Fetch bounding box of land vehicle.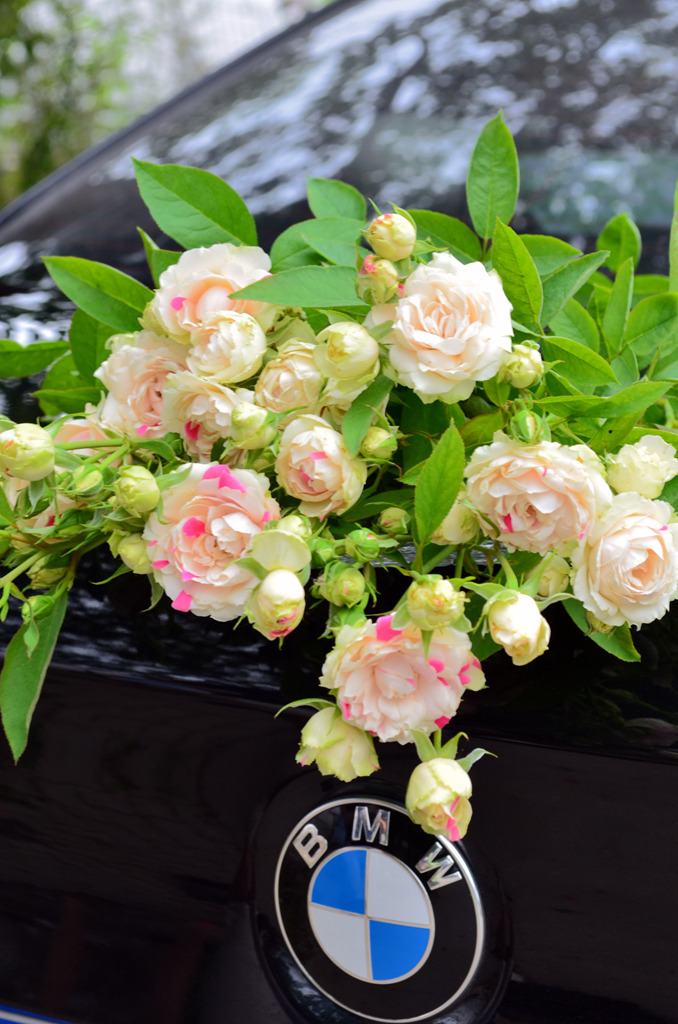
Bbox: detection(18, 107, 622, 987).
